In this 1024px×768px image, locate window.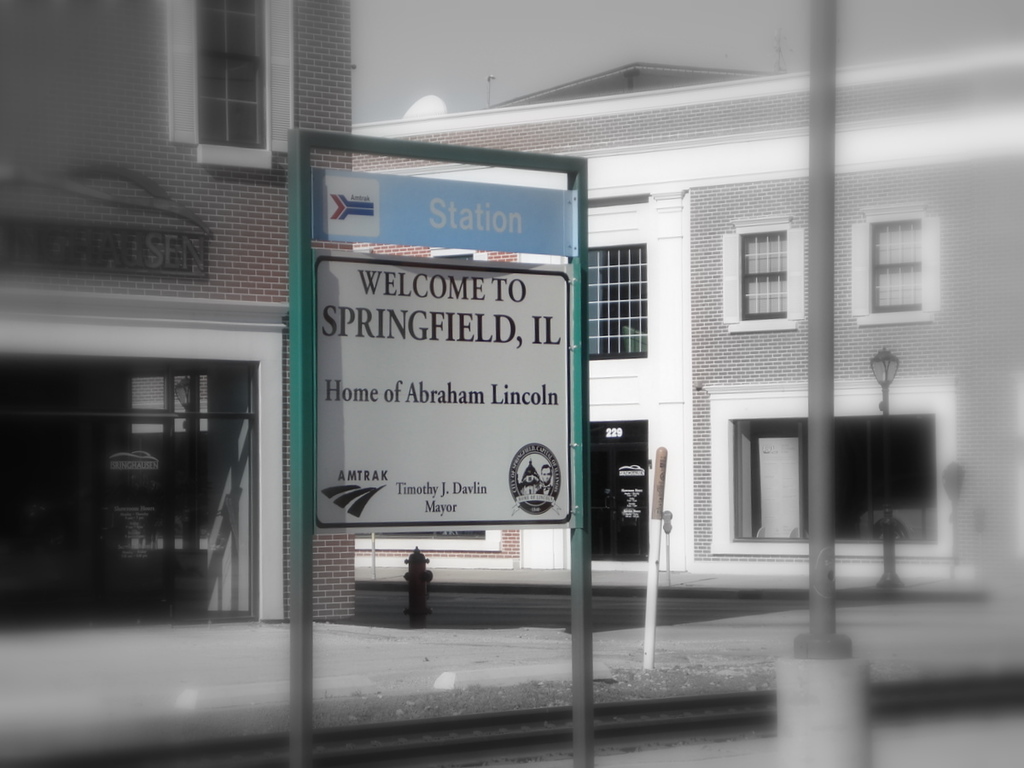
Bounding box: 852,212,942,327.
